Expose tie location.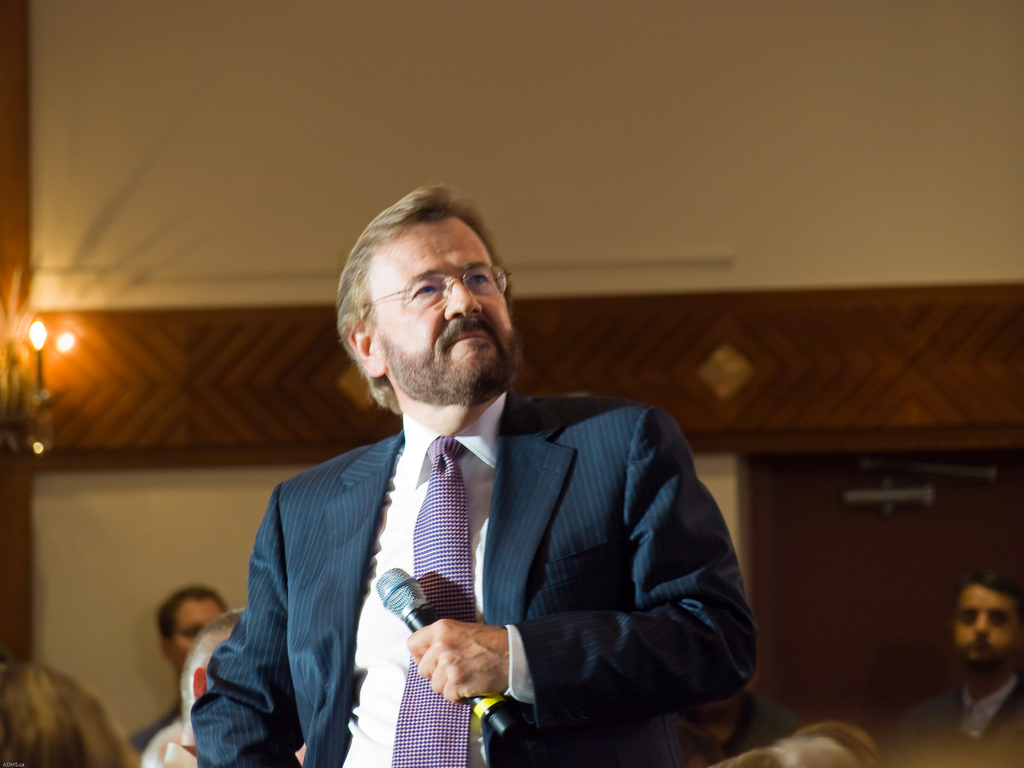
Exposed at Rect(391, 438, 474, 767).
